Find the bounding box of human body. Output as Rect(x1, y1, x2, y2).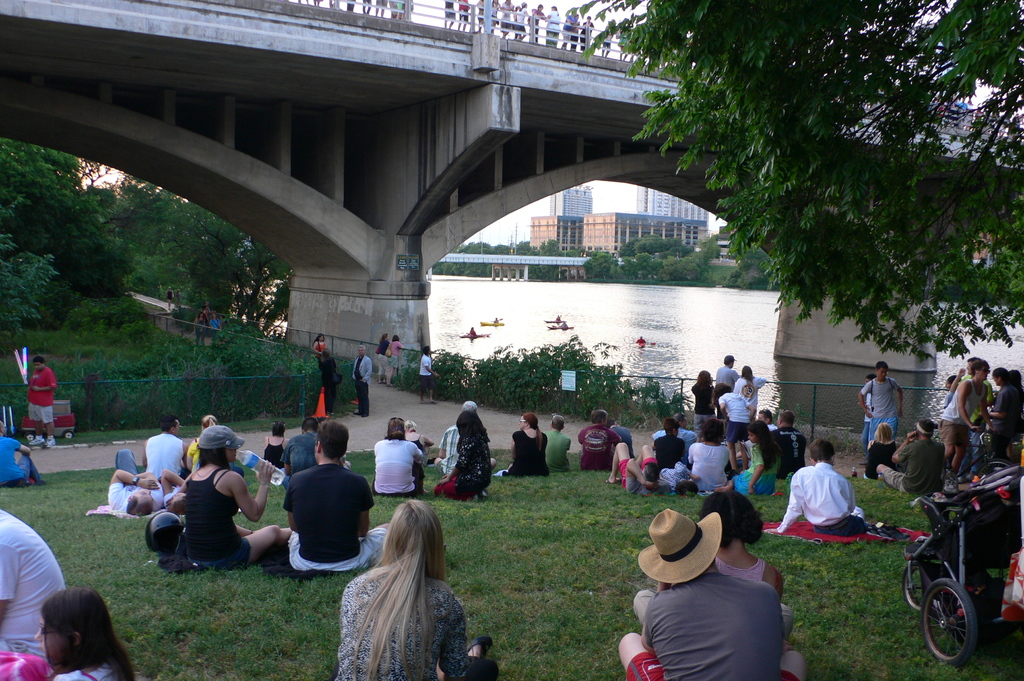
Rect(582, 408, 619, 473).
